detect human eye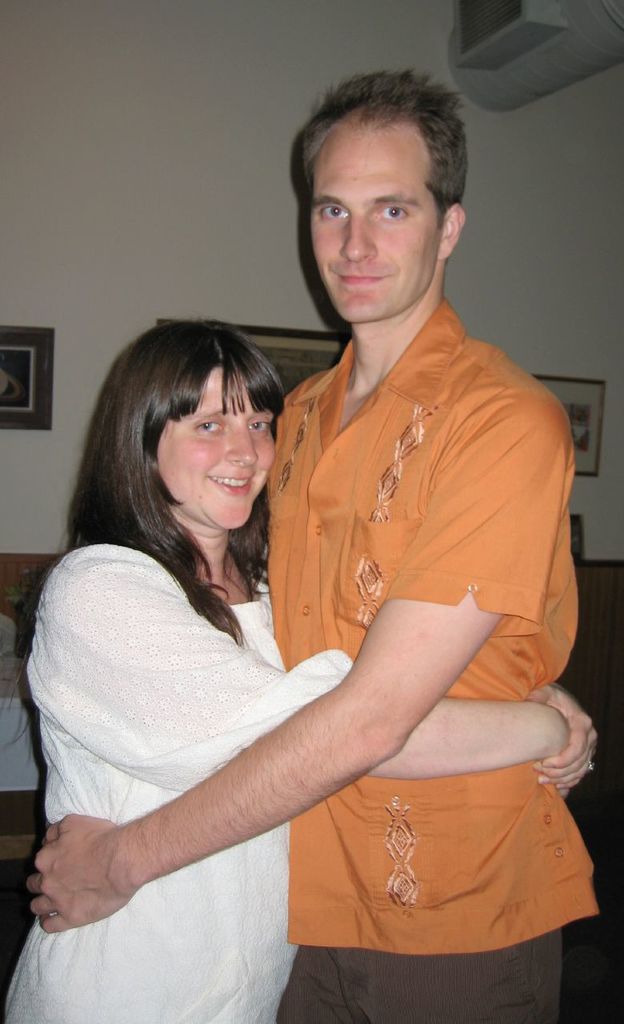
x1=309 y1=202 x2=353 y2=223
